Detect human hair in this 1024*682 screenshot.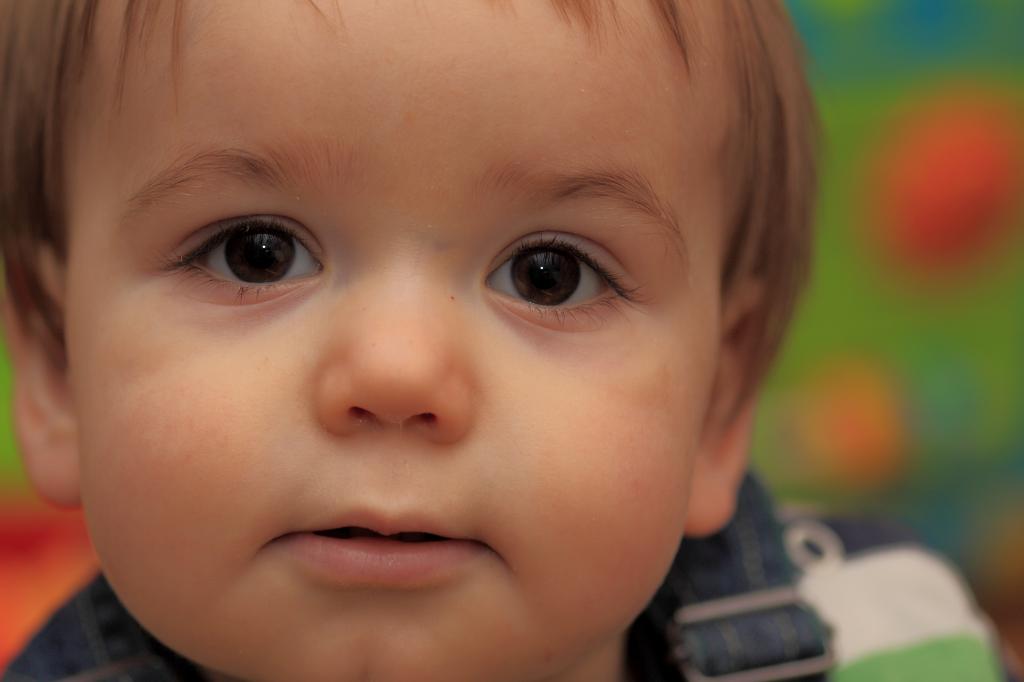
Detection: [left=17, top=0, right=855, bottom=533].
